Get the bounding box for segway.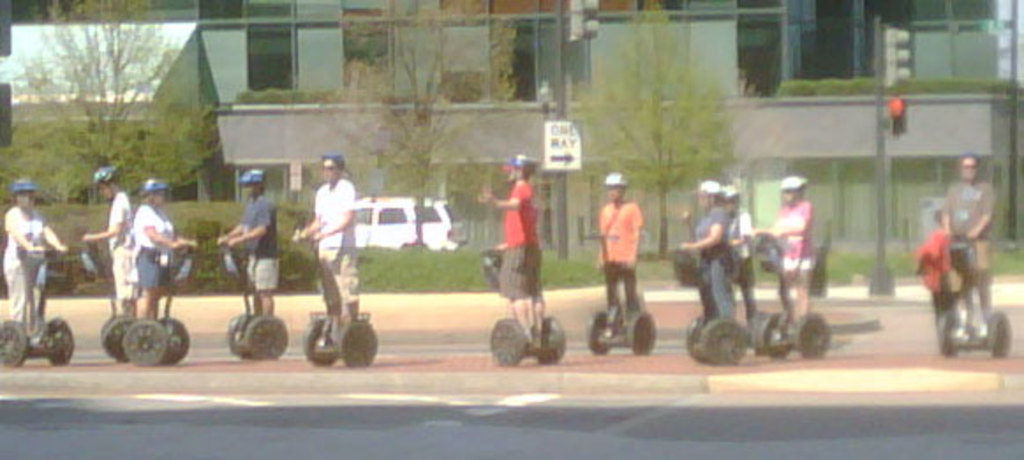
[left=86, top=236, right=130, bottom=360].
